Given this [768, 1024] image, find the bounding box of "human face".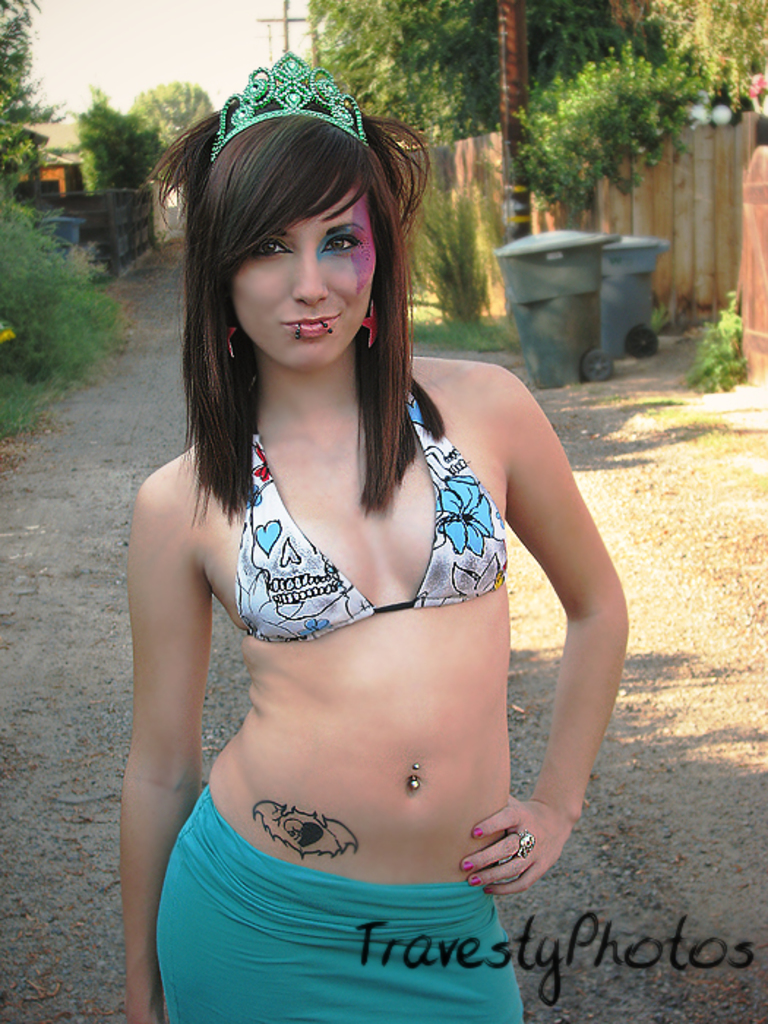
231/178/376/367.
